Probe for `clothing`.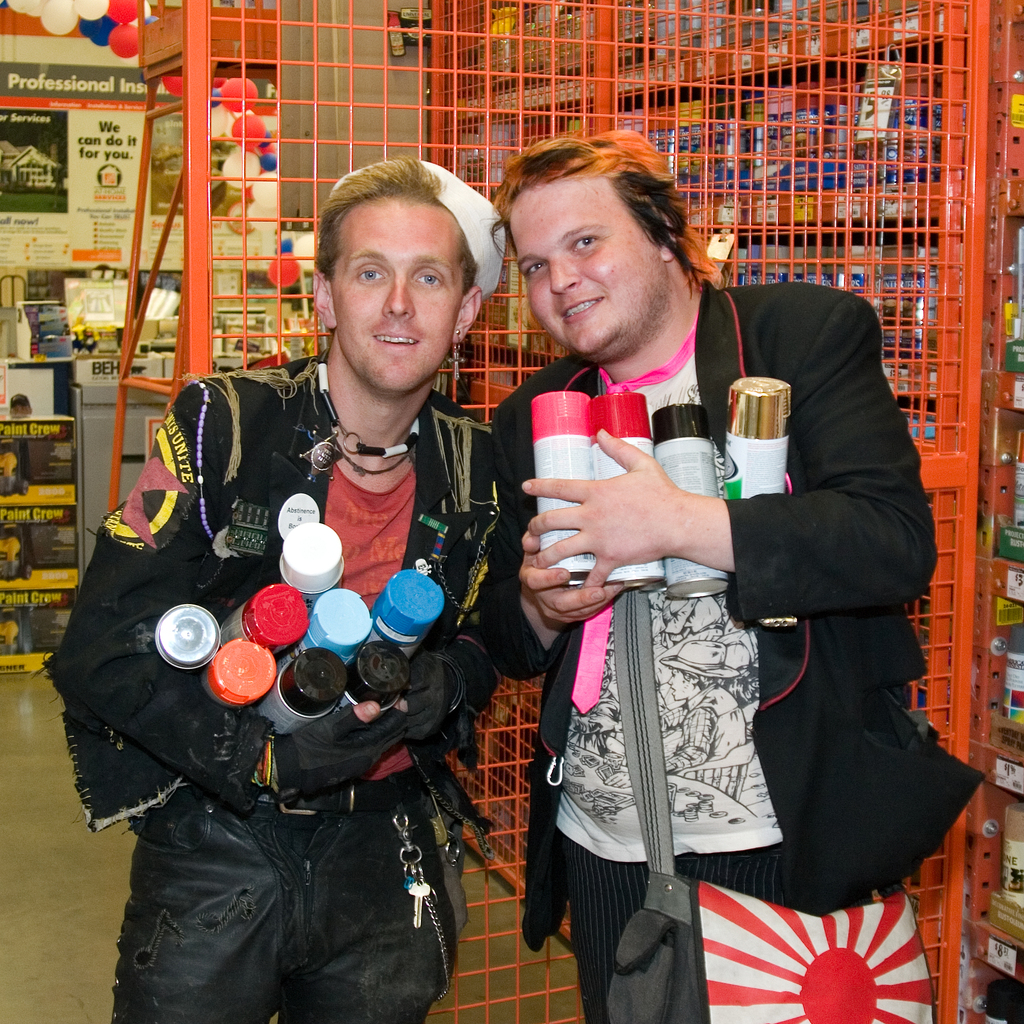
Probe result: [x1=476, y1=273, x2=984, y2=1023].
